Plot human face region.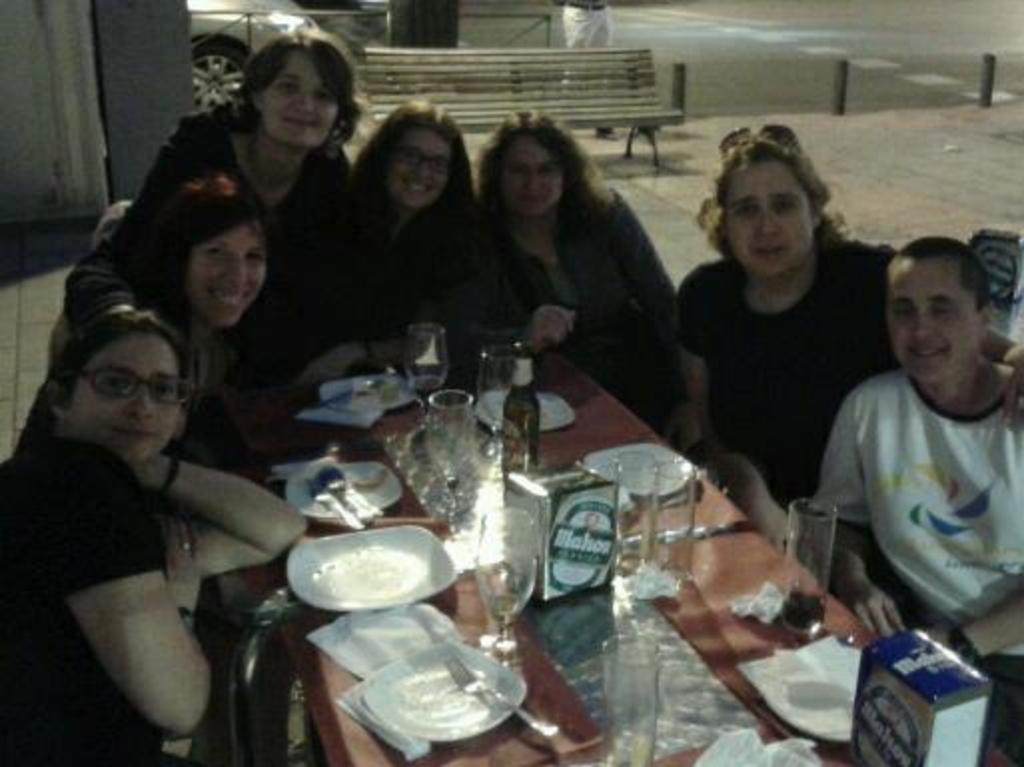
Plotted at l=72, t=330, r=182, b=463.
